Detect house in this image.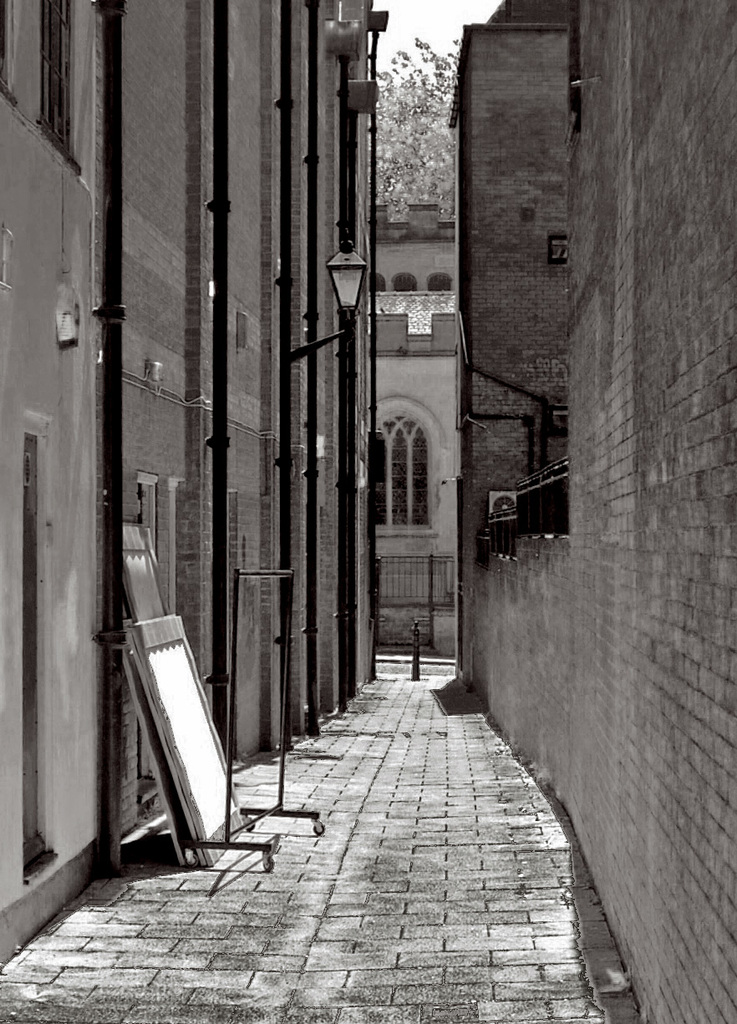
Detection: 0:0:363:976.
